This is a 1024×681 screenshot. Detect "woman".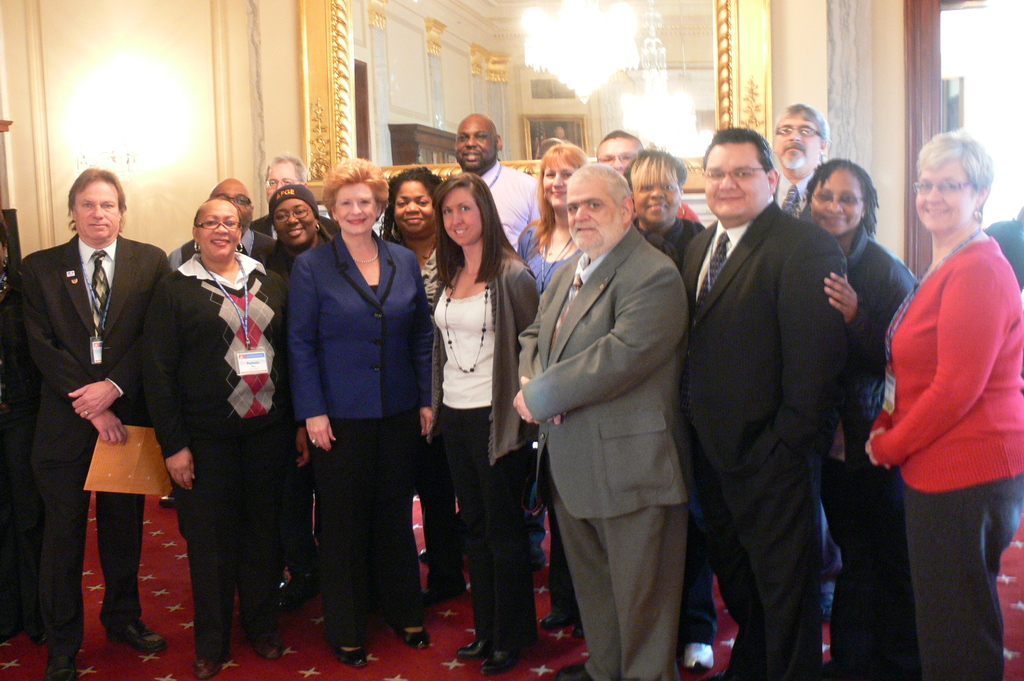
[863, 121, 1023, 680].
